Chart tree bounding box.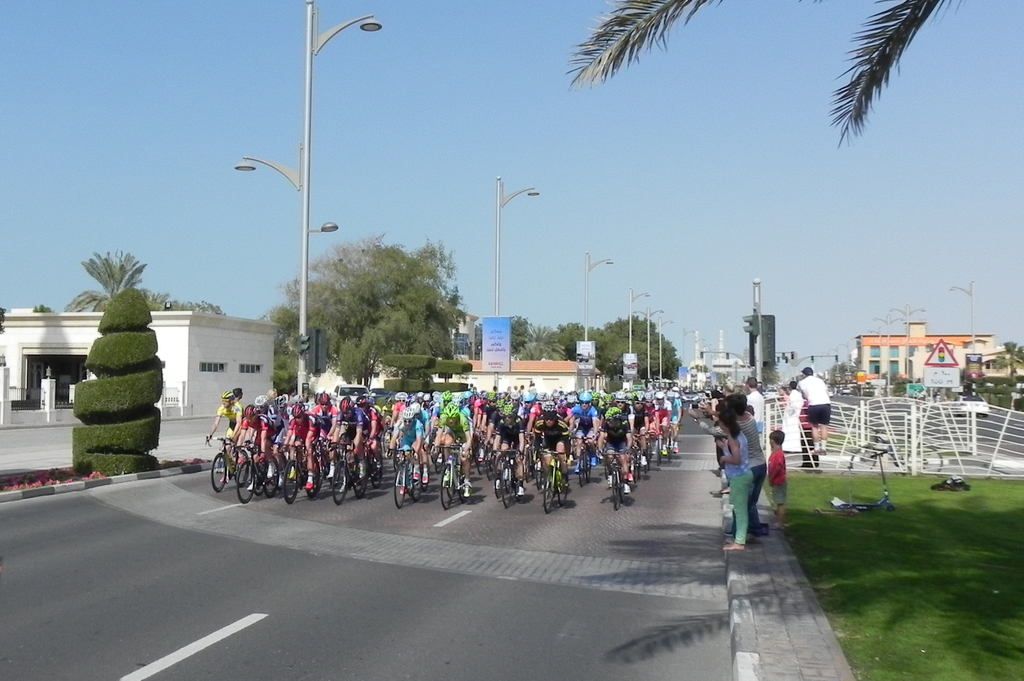
Charted: (x1=961, y1=340, x2=1020, y2=408).
